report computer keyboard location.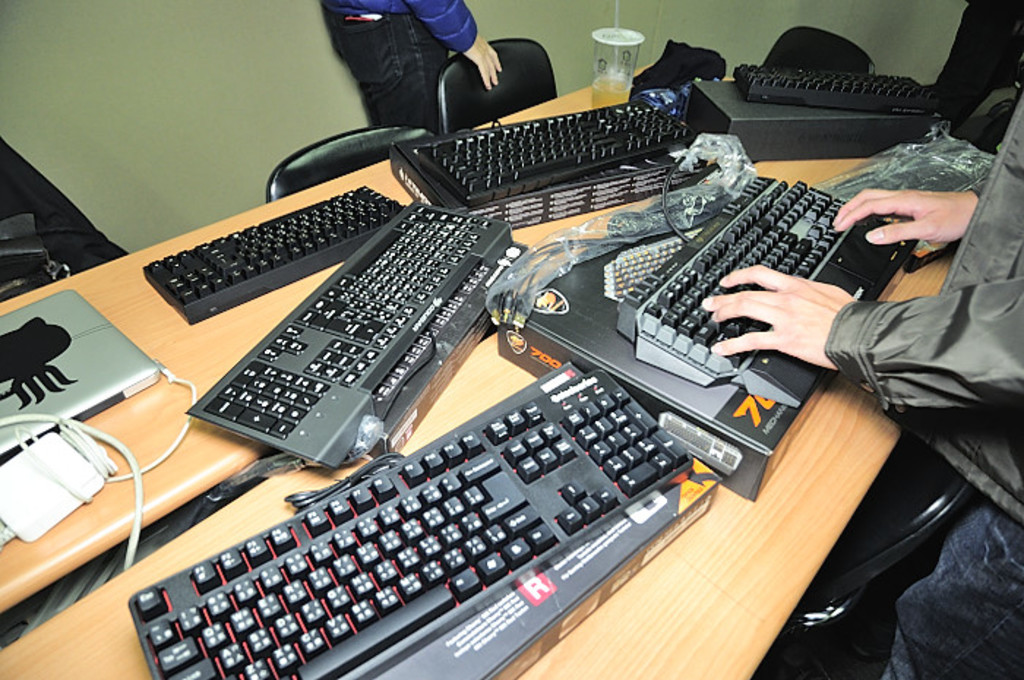
Report: <region>423, 98, 695, 208</region>.
